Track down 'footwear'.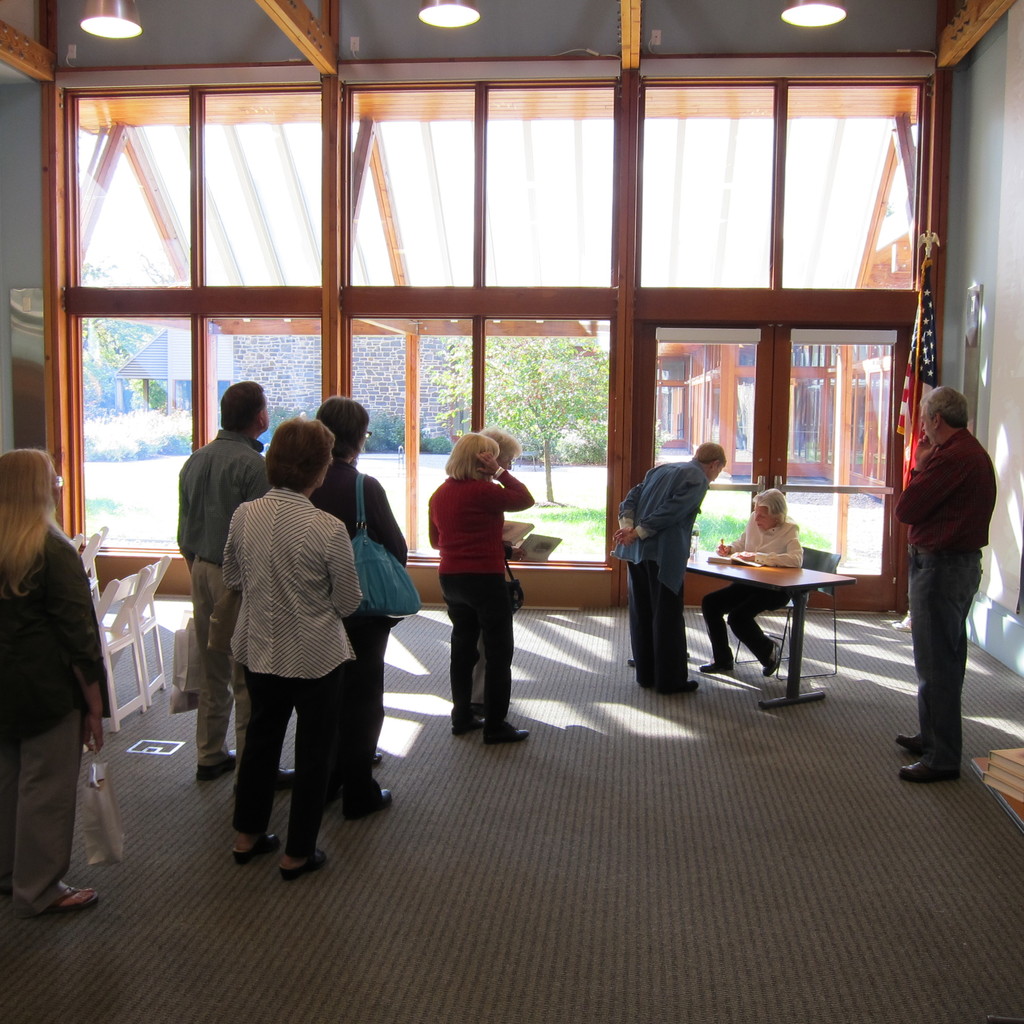
Tracked to crop(194, 744, 232, 778).
